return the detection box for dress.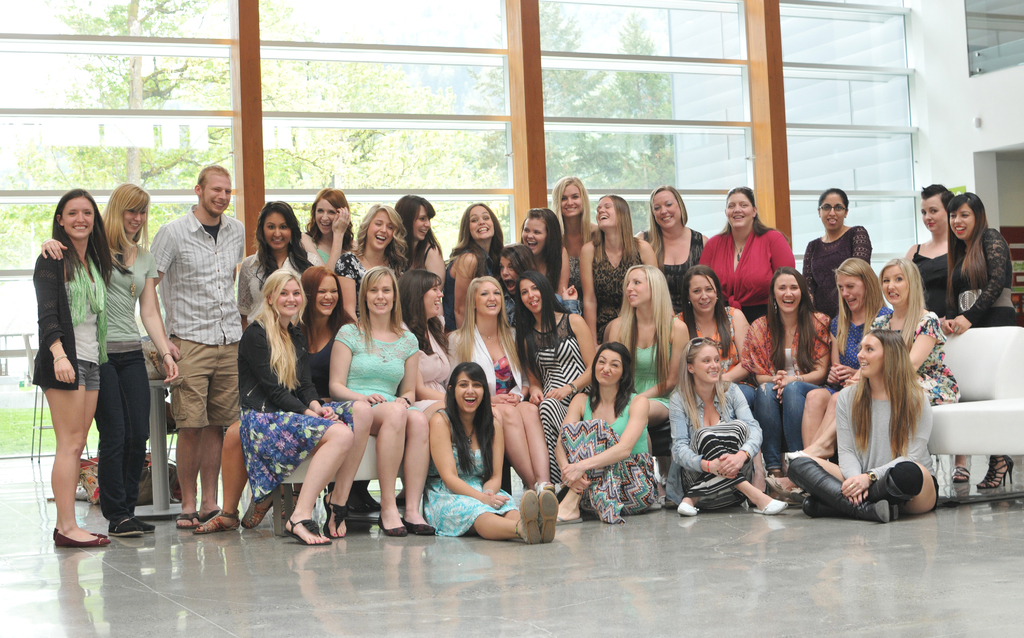
[x1=824, y1=312, x2=890, y2=392].
